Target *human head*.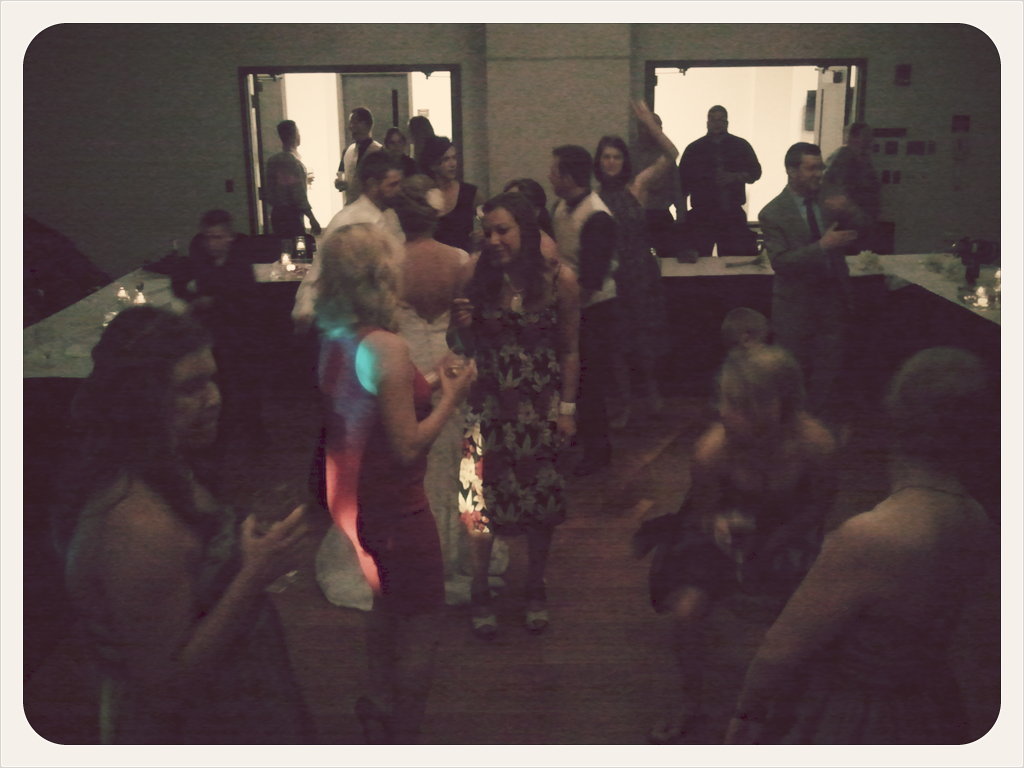
Target region: 326 215 406 330.
